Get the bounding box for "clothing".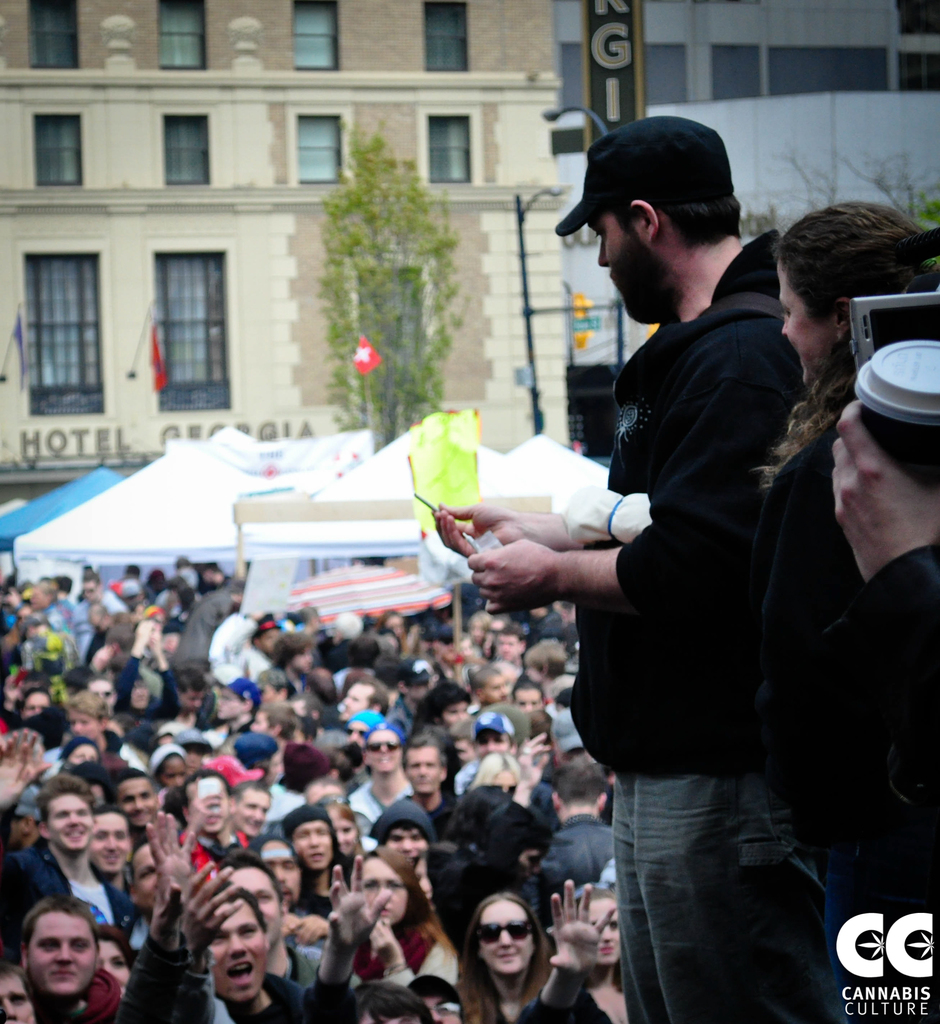
<bbox>558, 225, 814, 1023</bbox>.
